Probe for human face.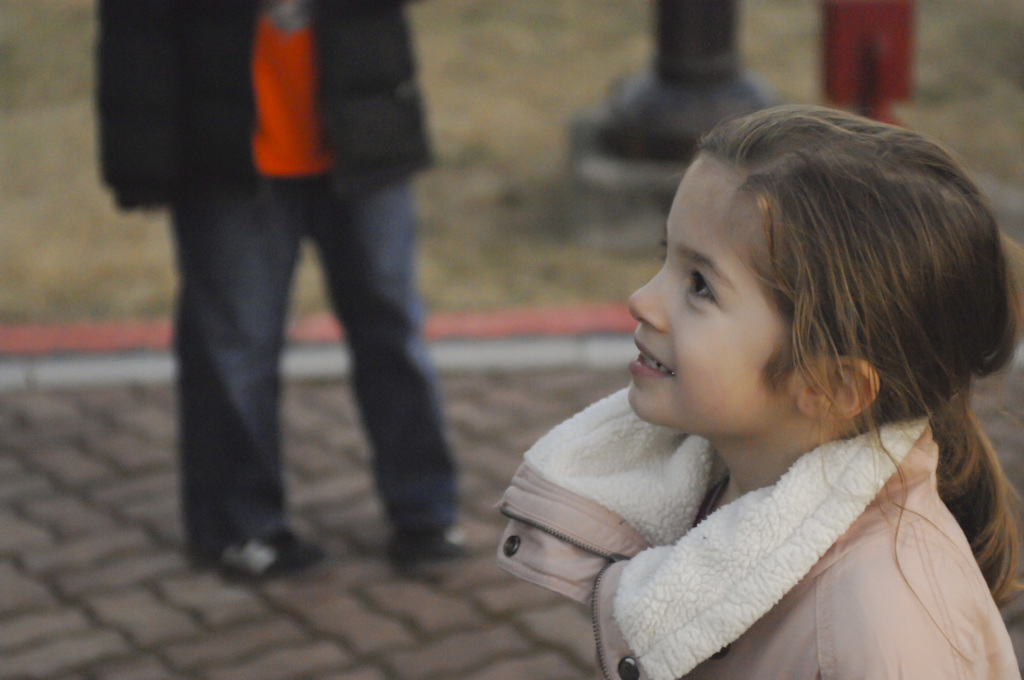
Probe result: box(627, 139, 780, 434).
